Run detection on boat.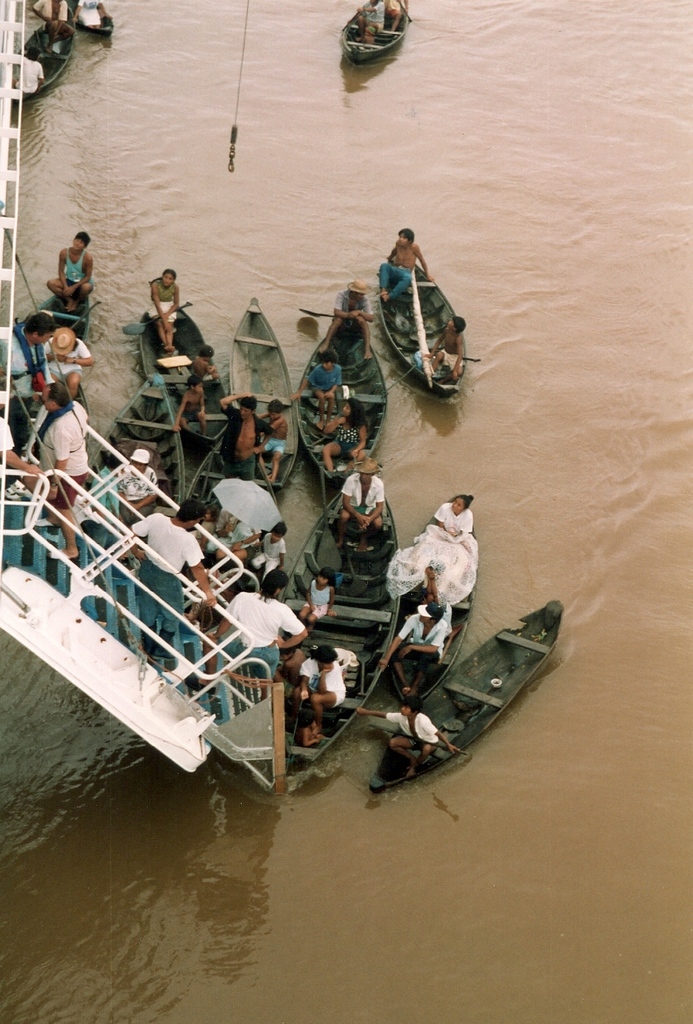
Result: pyautogui.locateOnScreen(374, 266, 476, 401).
